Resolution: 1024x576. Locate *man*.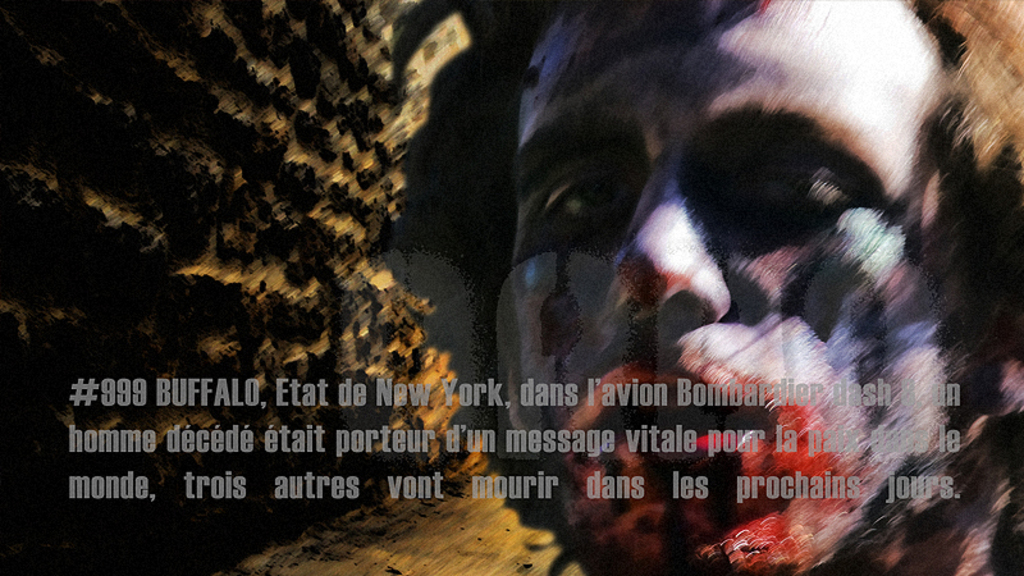
locate(461, 0, 1023, 575).
